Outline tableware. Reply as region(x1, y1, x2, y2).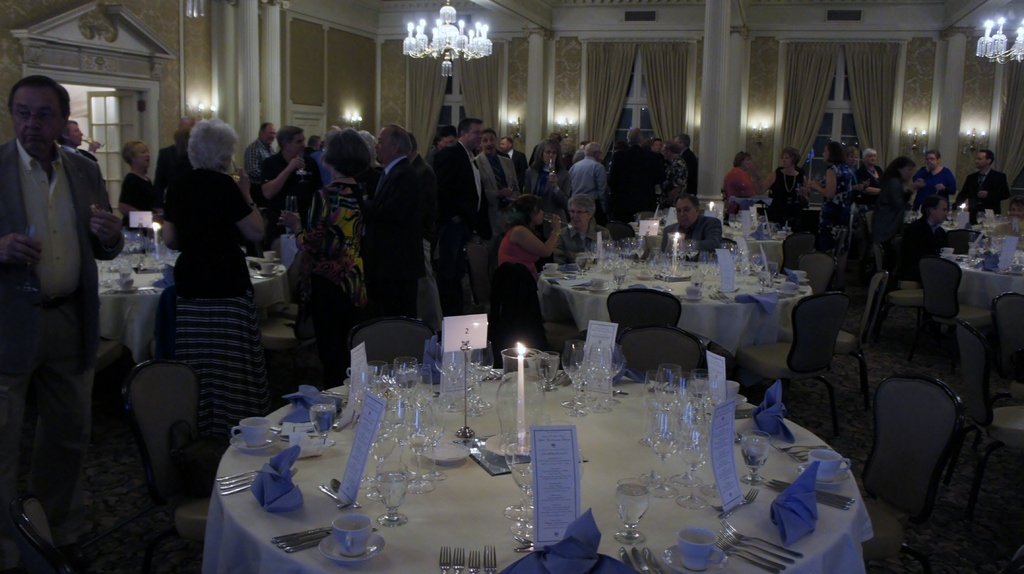
region(461, 356, 488, 420).
